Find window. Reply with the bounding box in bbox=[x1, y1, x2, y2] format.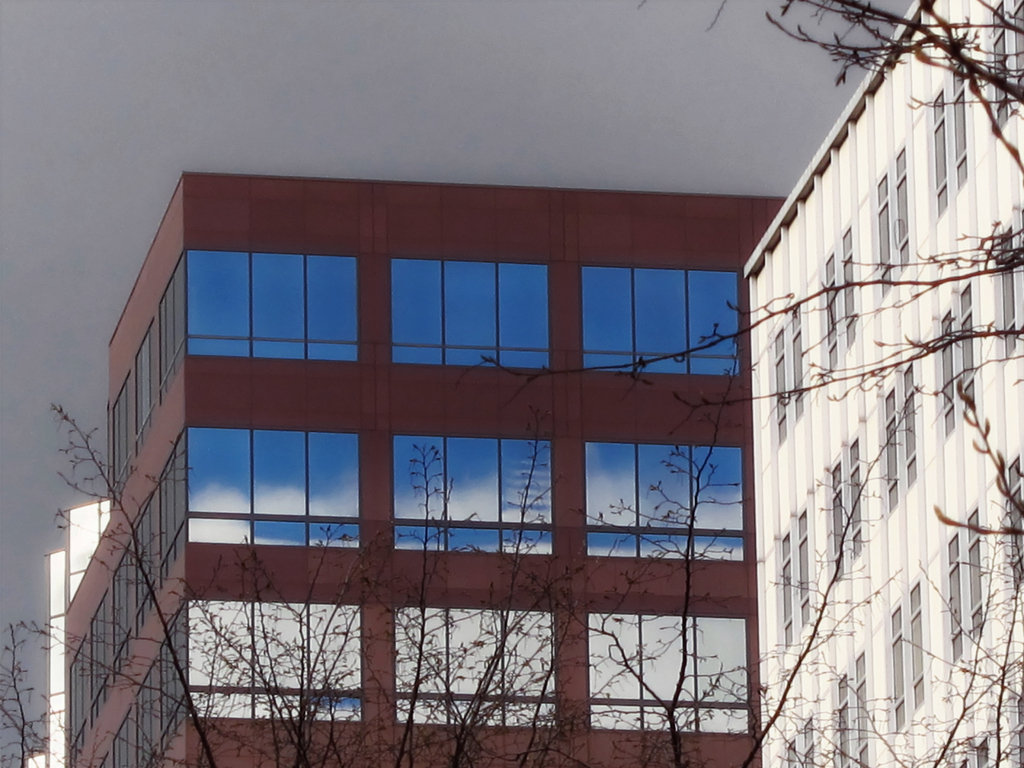
bbox=[877, 356, 922, 511].
